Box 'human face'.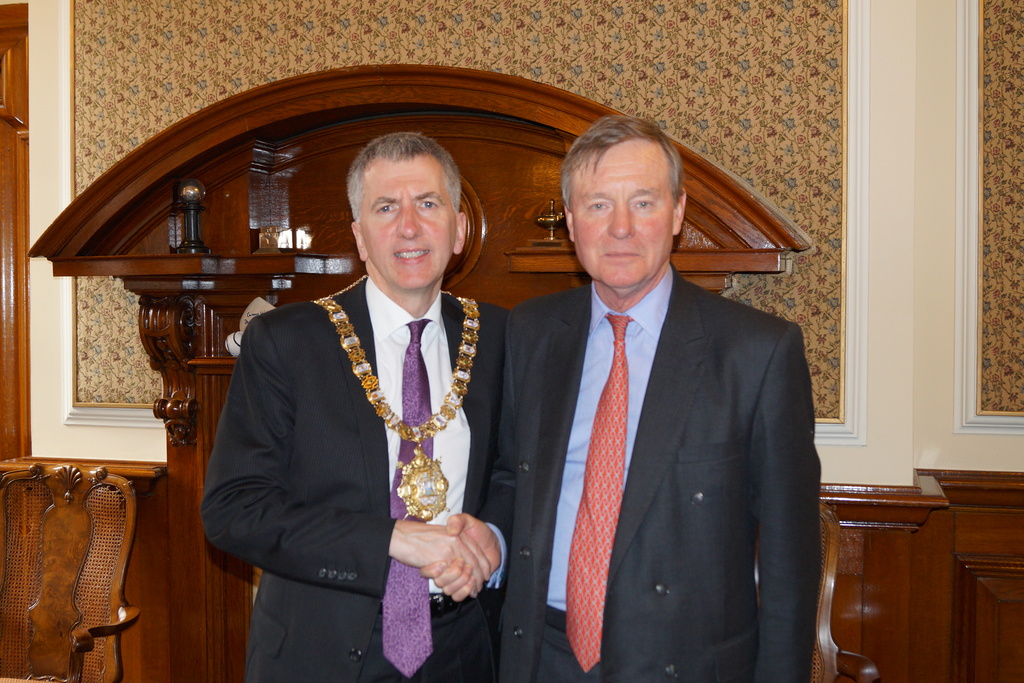
<box>362,149,458,281</box>.
